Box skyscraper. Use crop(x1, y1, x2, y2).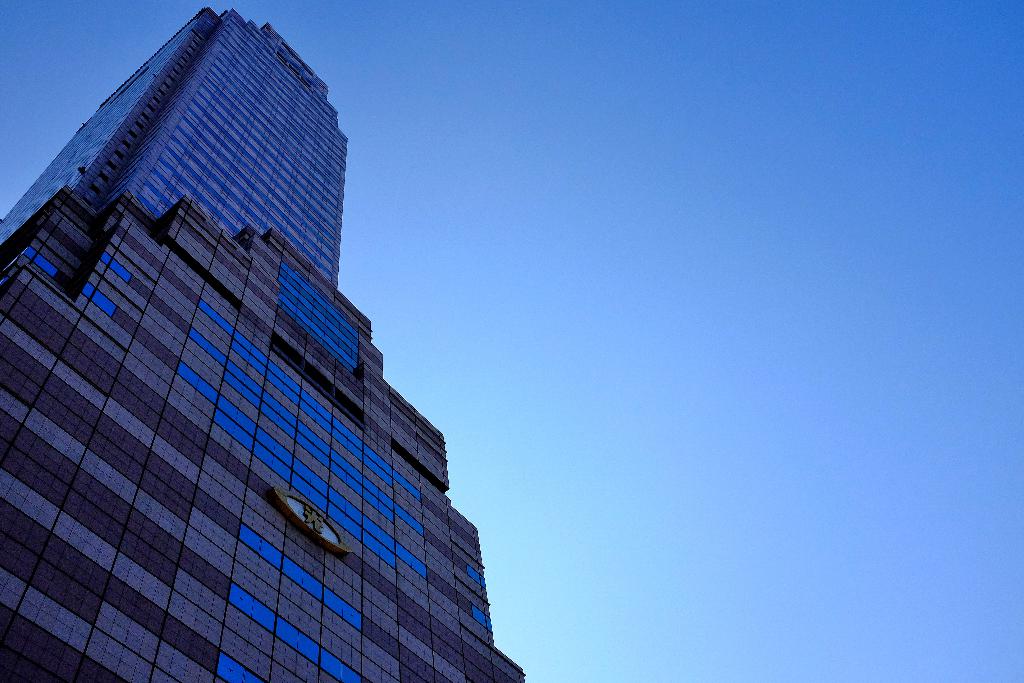
crop(5, 21, 542, 666).
